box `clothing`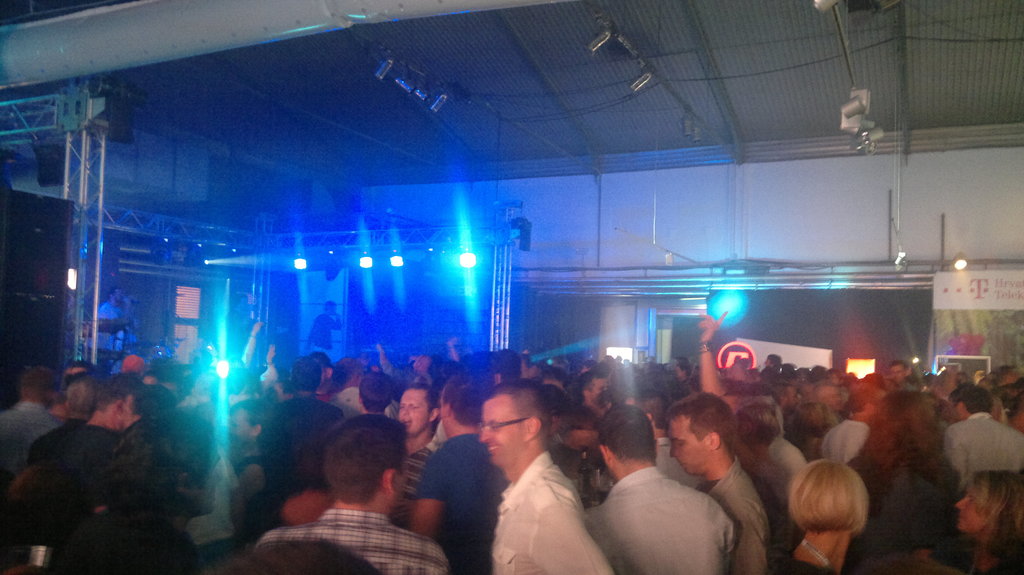
box=[814, 424, 877, 462]
